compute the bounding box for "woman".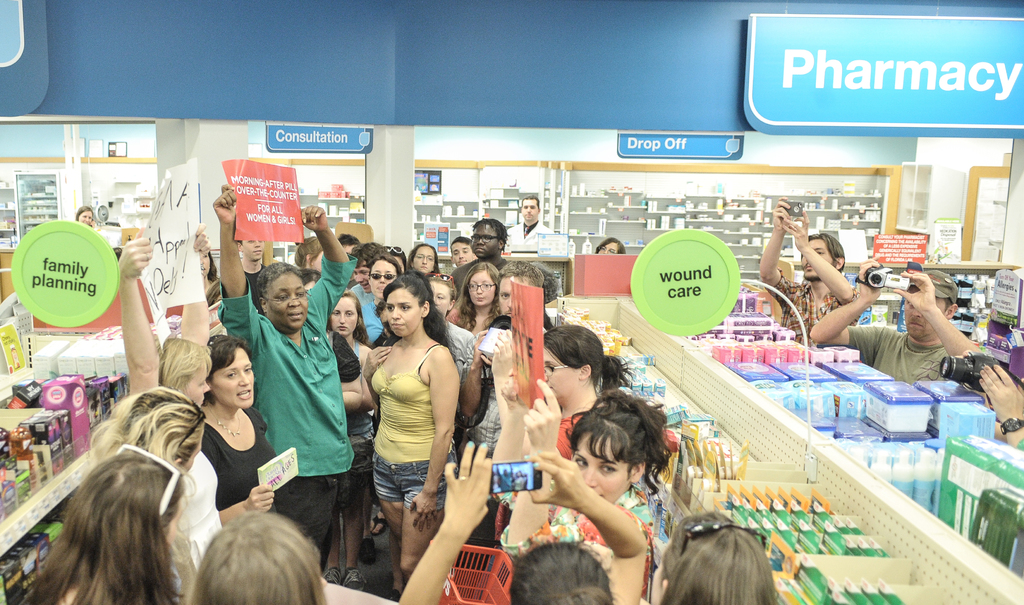
l=653, t=499, r=788, b=604.
